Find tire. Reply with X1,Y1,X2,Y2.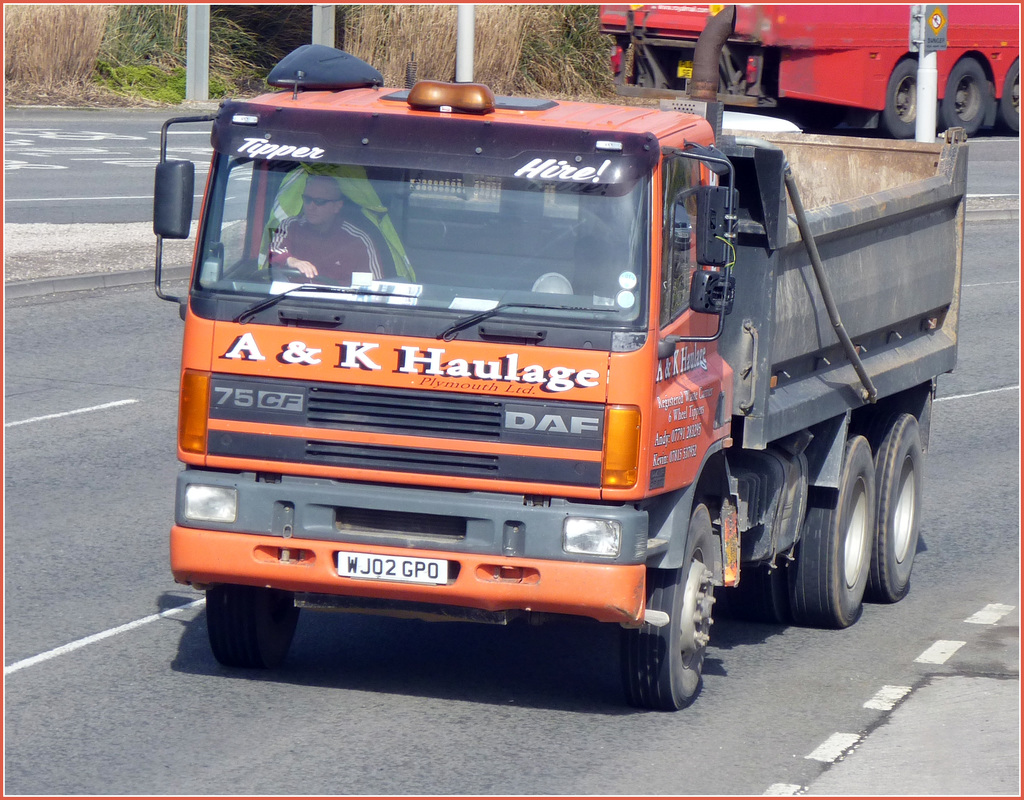
945,56,989,138.
